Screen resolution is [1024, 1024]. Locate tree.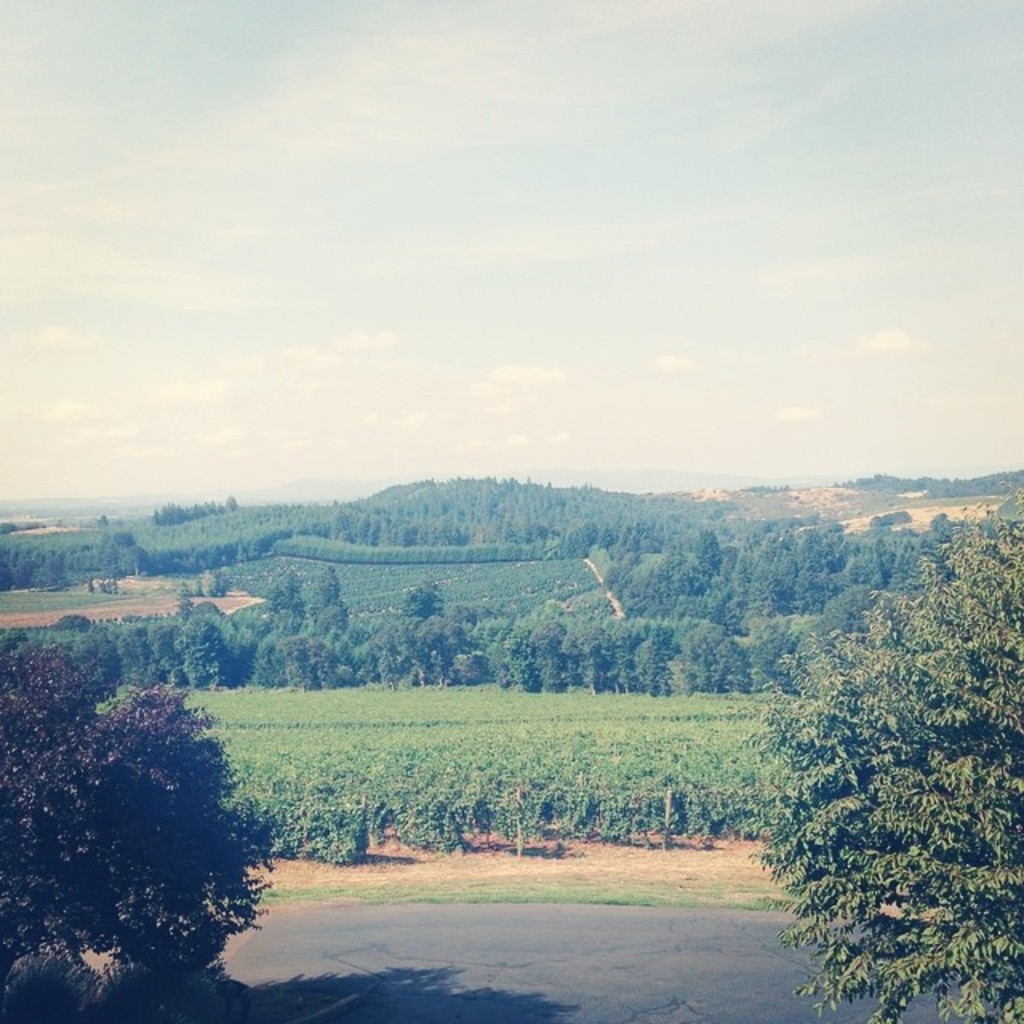
box(734, 483, 1022, 1022).
